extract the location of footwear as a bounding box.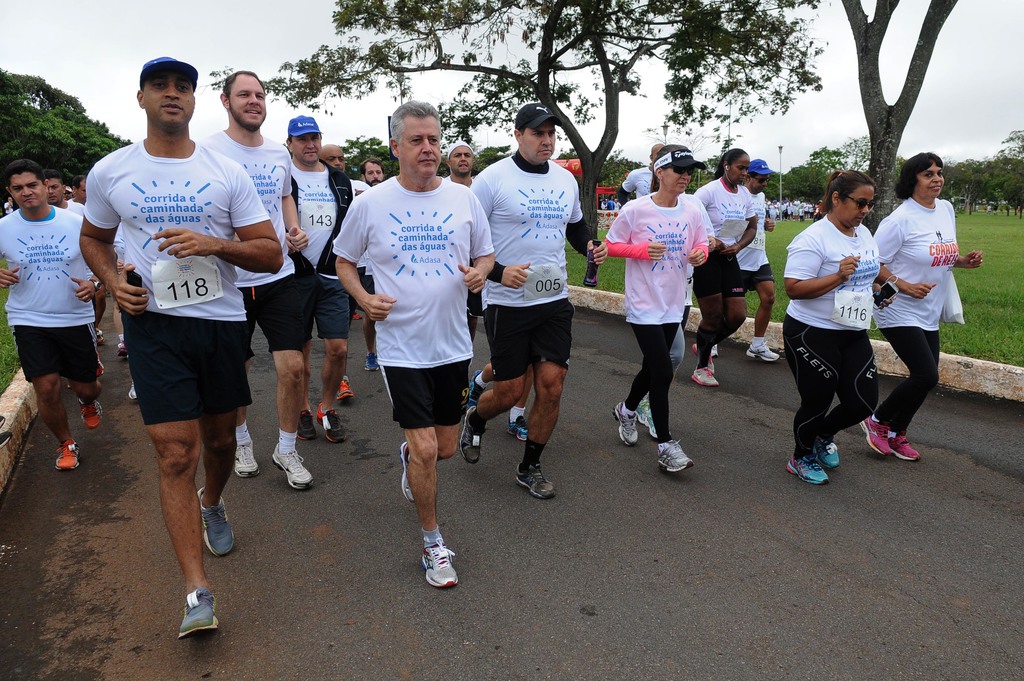
select_region(636, 395, 666, 441).
